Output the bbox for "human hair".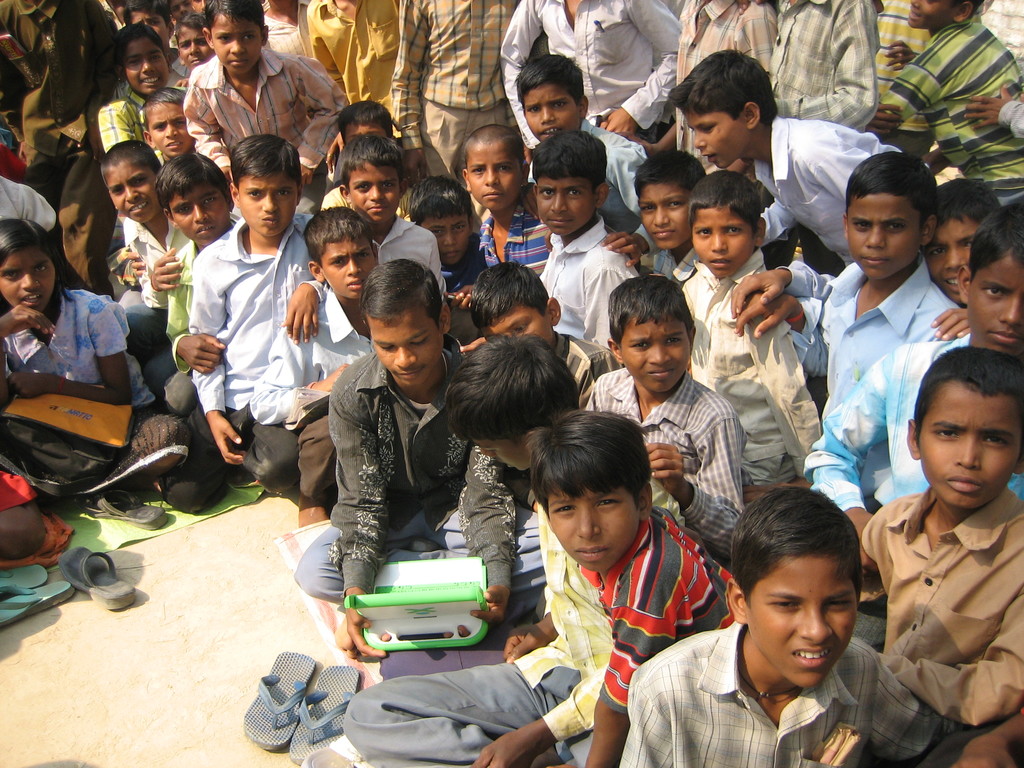
locate(913, 345, 1023, 448).
